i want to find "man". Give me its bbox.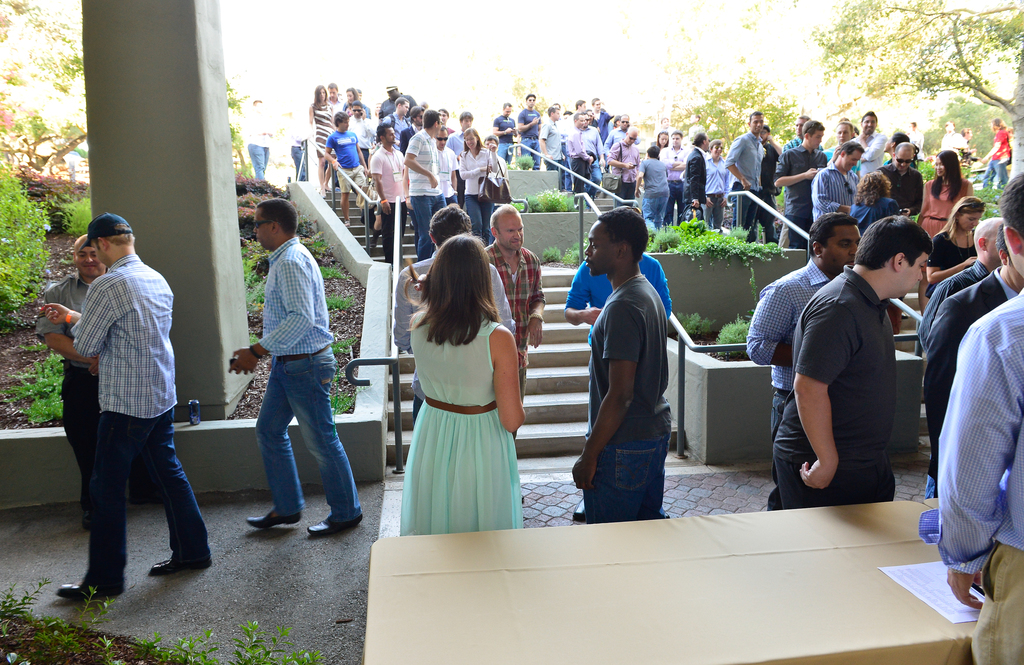
40/211/212/599.
